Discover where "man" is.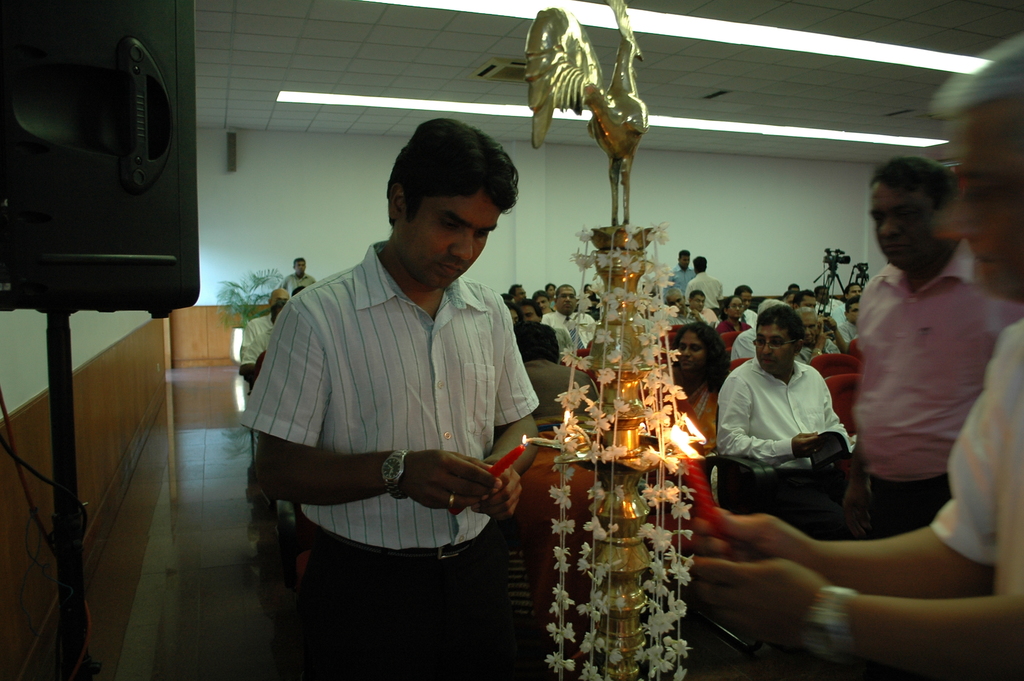
Discovered at (left=238, top=288, right=286, bottom=370).
